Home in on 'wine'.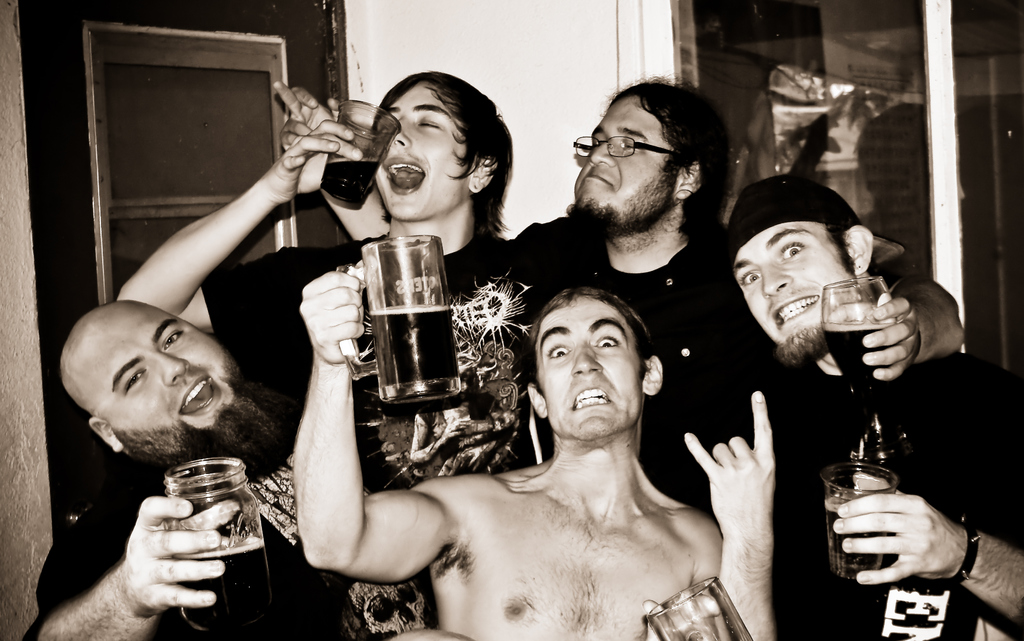
Homed in at crop(371, 304, 457, 385).
